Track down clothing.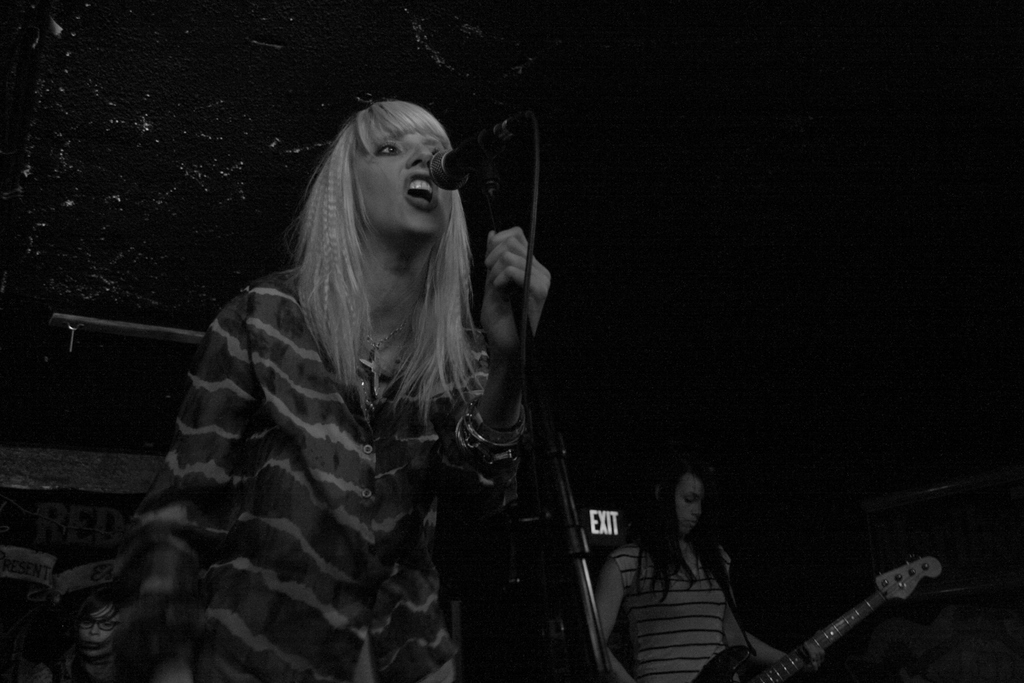
Tracked to [110, 195, 560, 666].
